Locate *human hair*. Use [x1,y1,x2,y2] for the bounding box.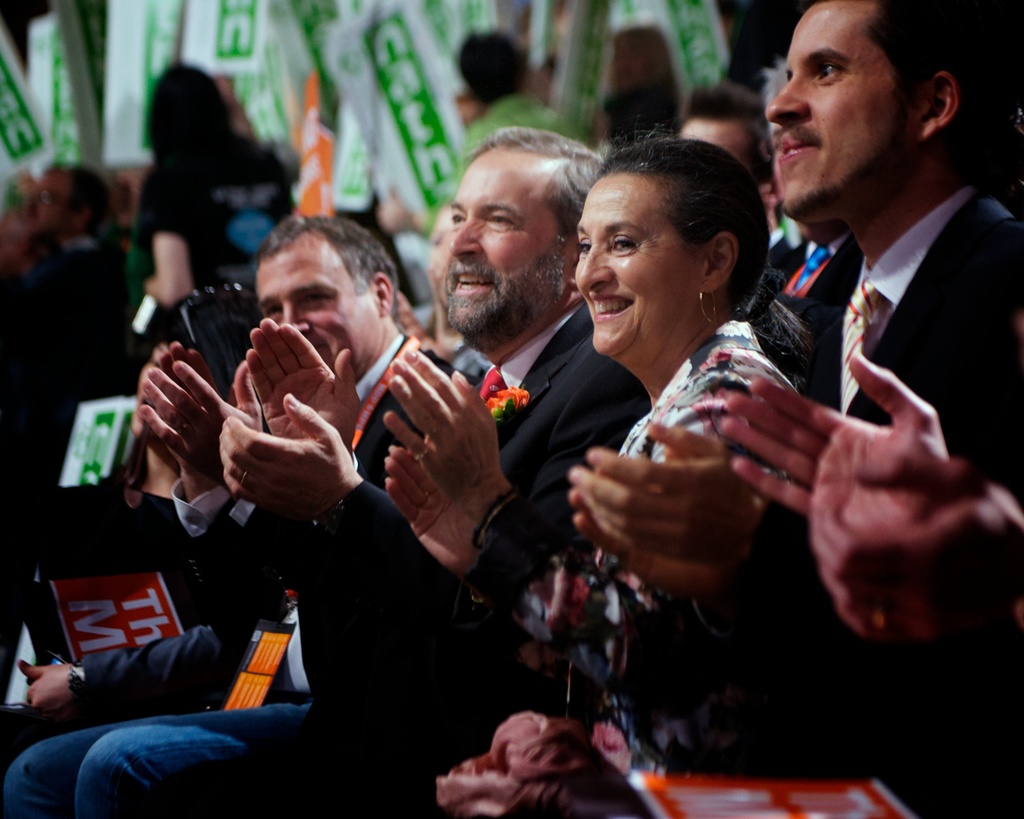
[861,0,1009,177].
